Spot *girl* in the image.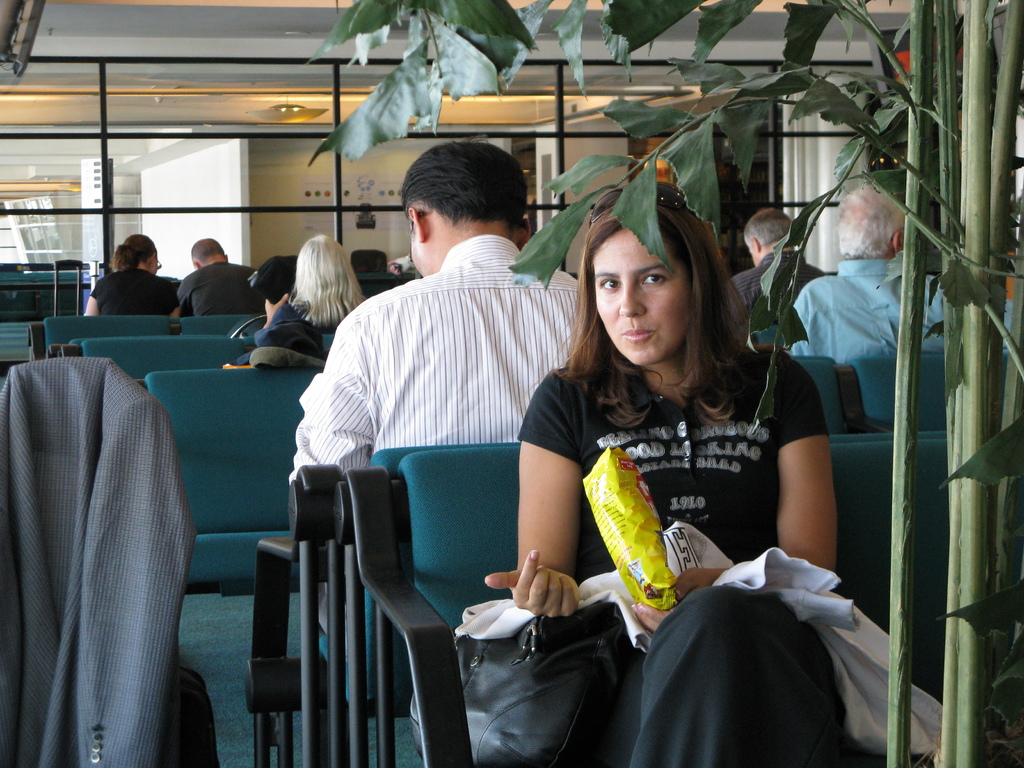
*girl* found at region(482, 184, 832, 767).
